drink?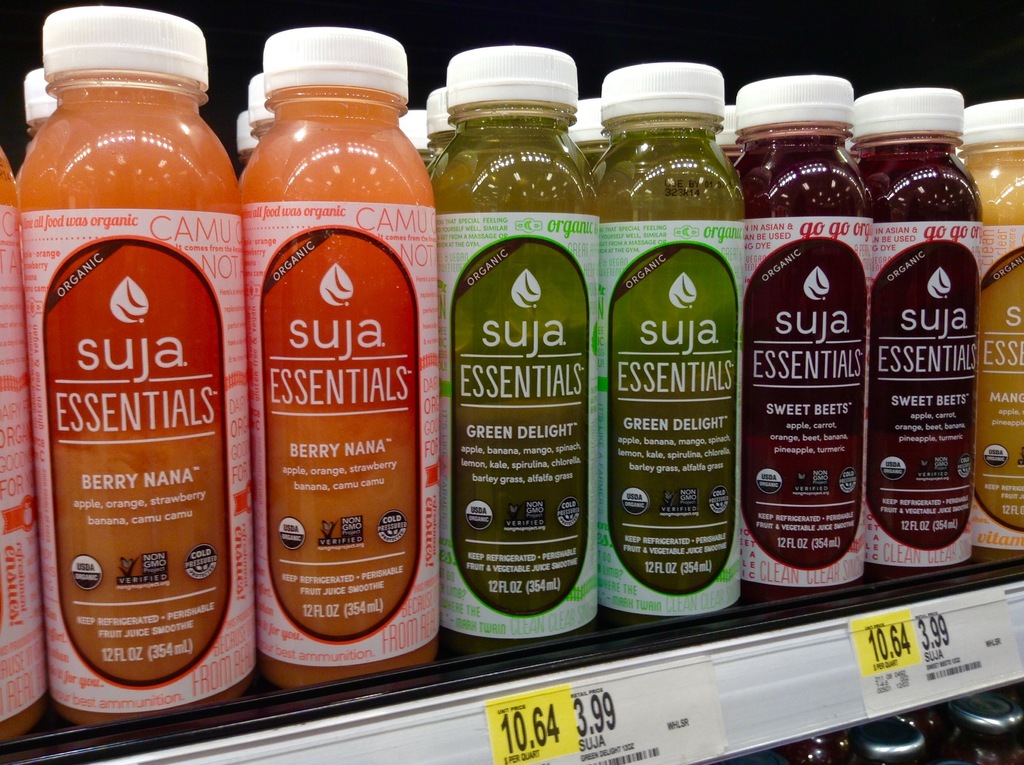
<box>952,101,1023,571</box>
